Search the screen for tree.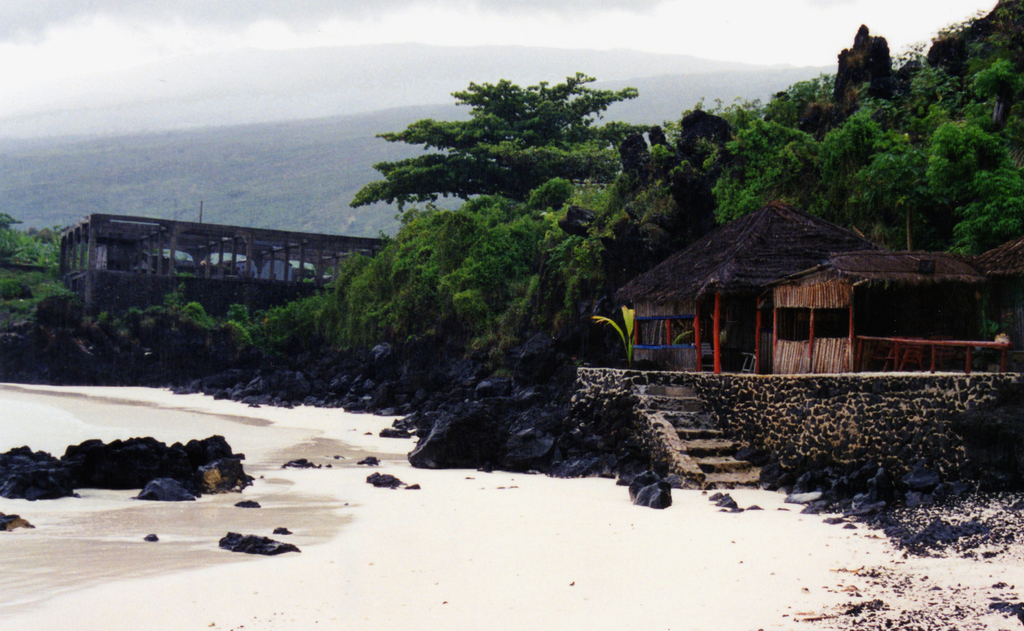
Found at bbox(0, 202, 77, 352).
